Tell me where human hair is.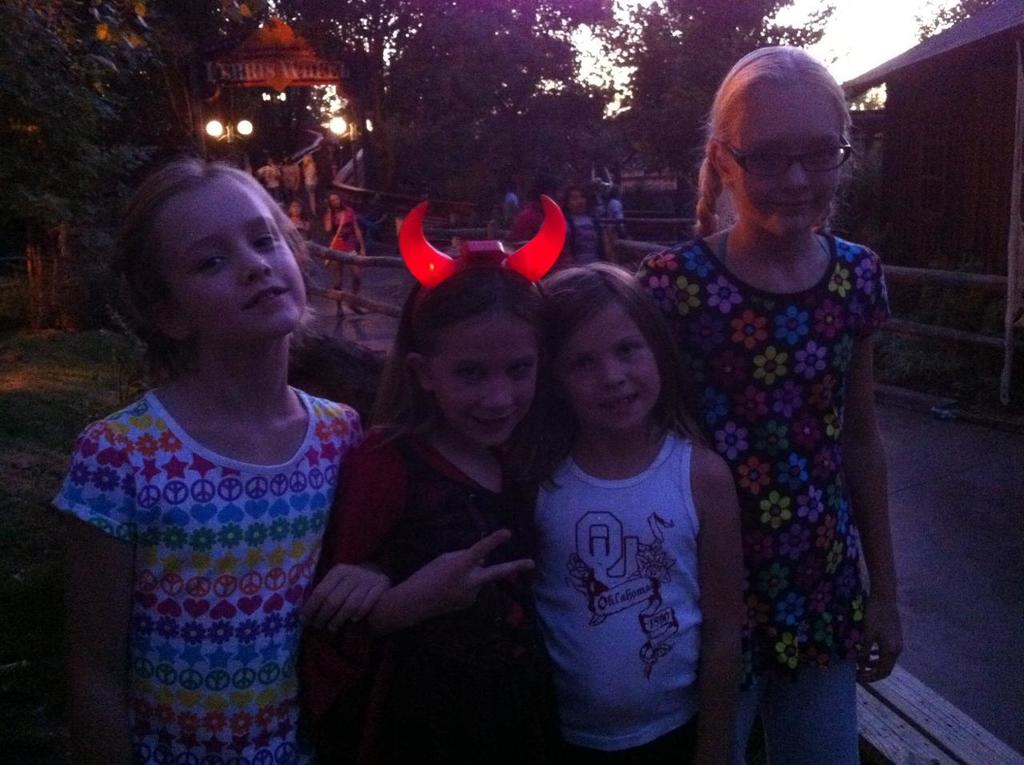
human hair is at Rect(105, 155, 306, 379).
